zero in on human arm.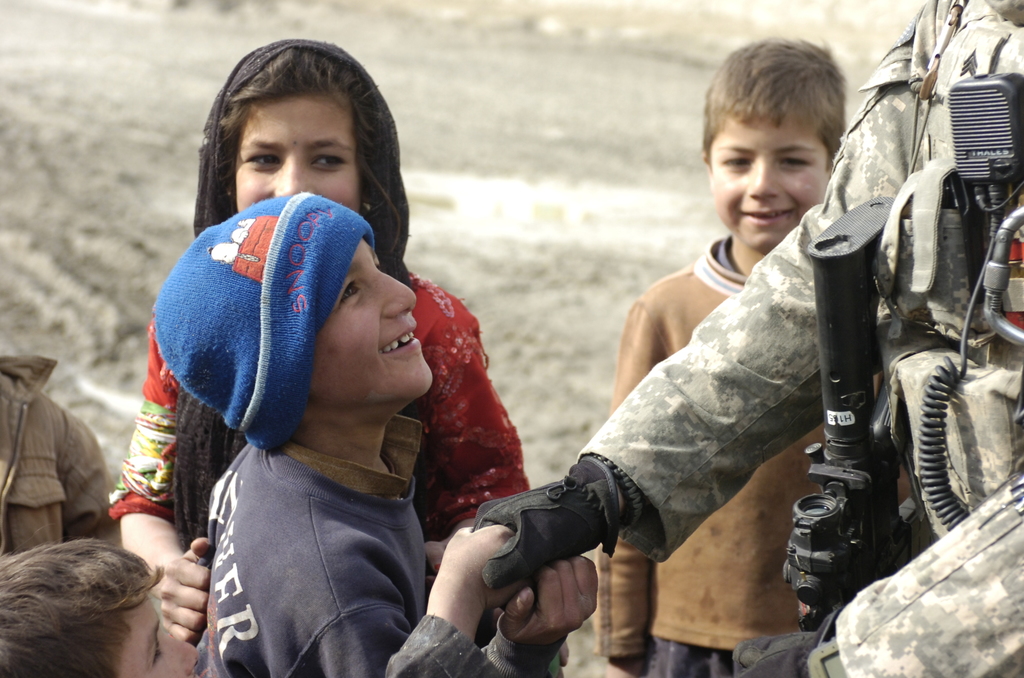
Zeroed in: select_region(409, 324, 530, 580).
